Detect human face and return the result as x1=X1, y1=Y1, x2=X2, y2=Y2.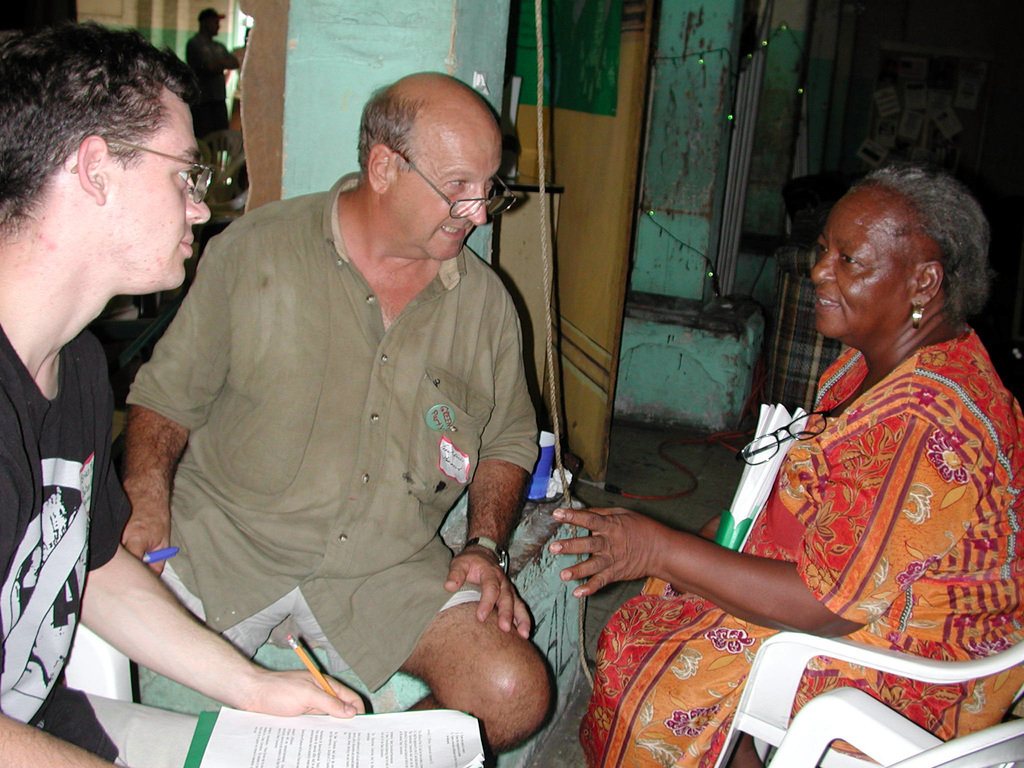
x1=384, y1=126, x2=501, y2=260.
